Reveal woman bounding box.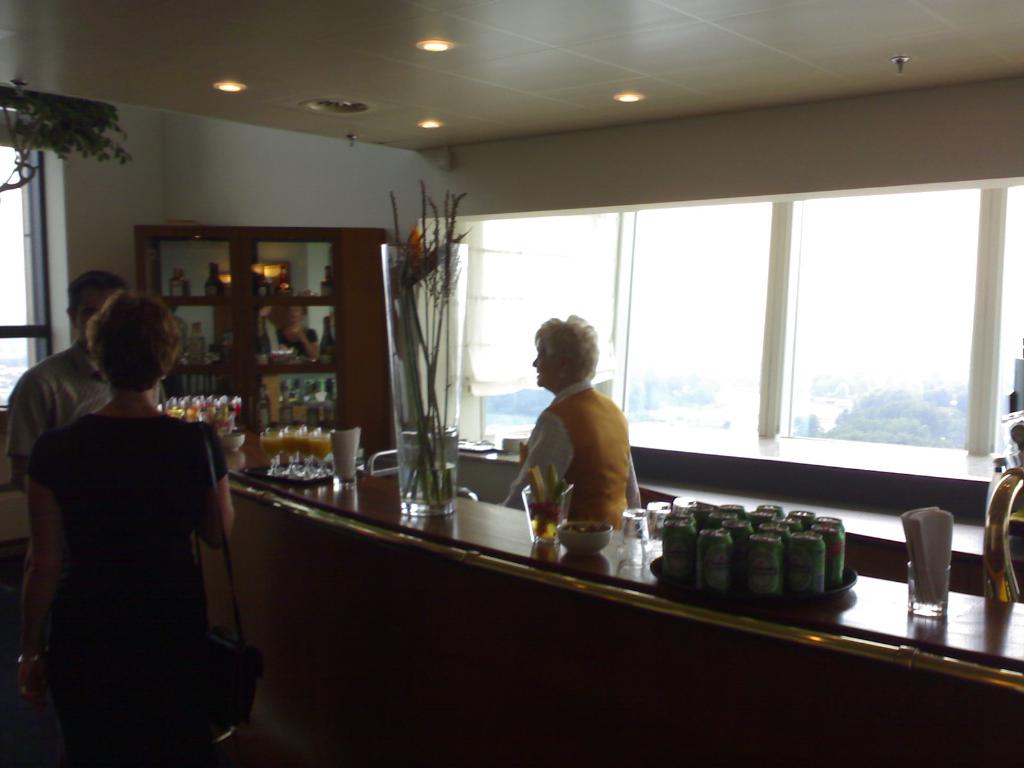
Revealed: {"left": 13, "top": 254, "right": 252, "bottom": 762}.
